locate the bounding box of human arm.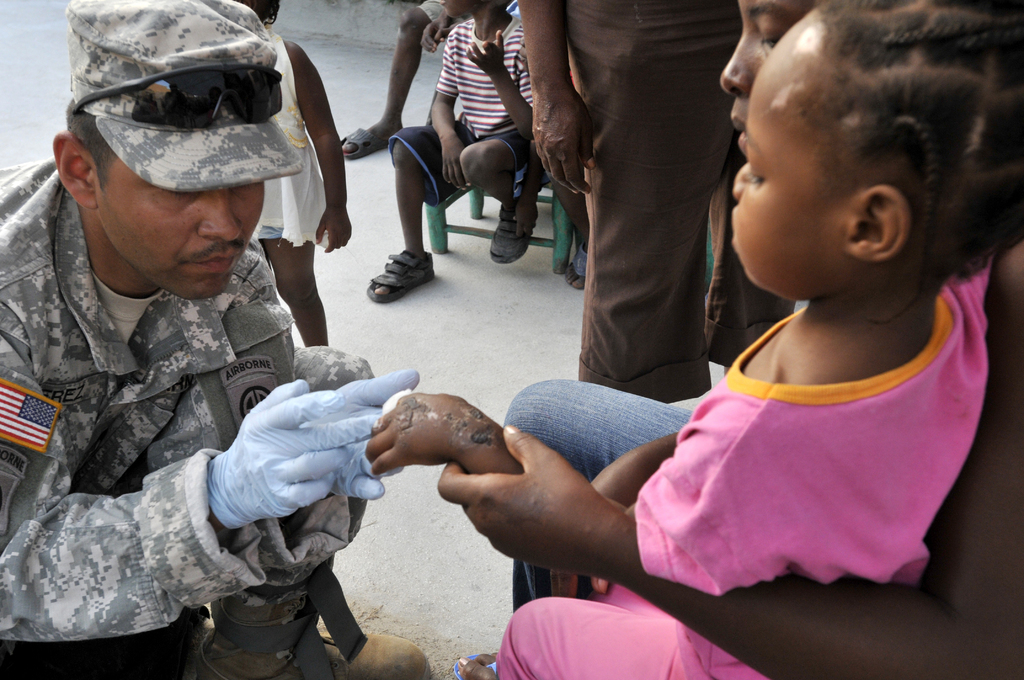
Bounding box: 541/430/676/610.
